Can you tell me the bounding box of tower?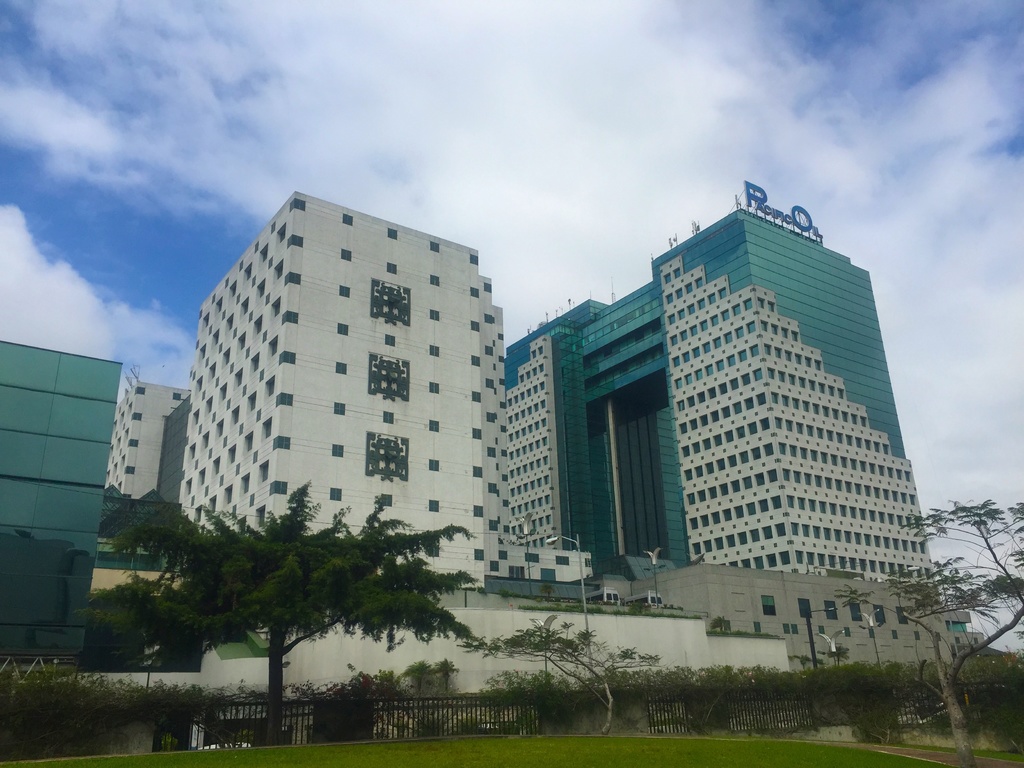
[x1=509, y1=203, x2=936, y2=607].
